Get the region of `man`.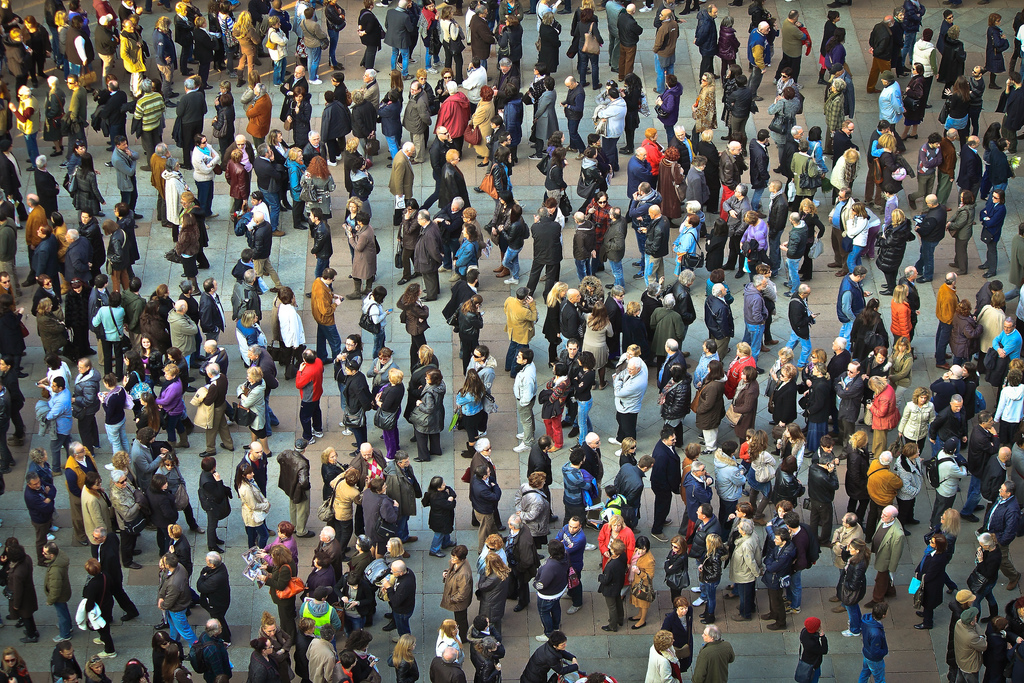
303:130:328:165.
